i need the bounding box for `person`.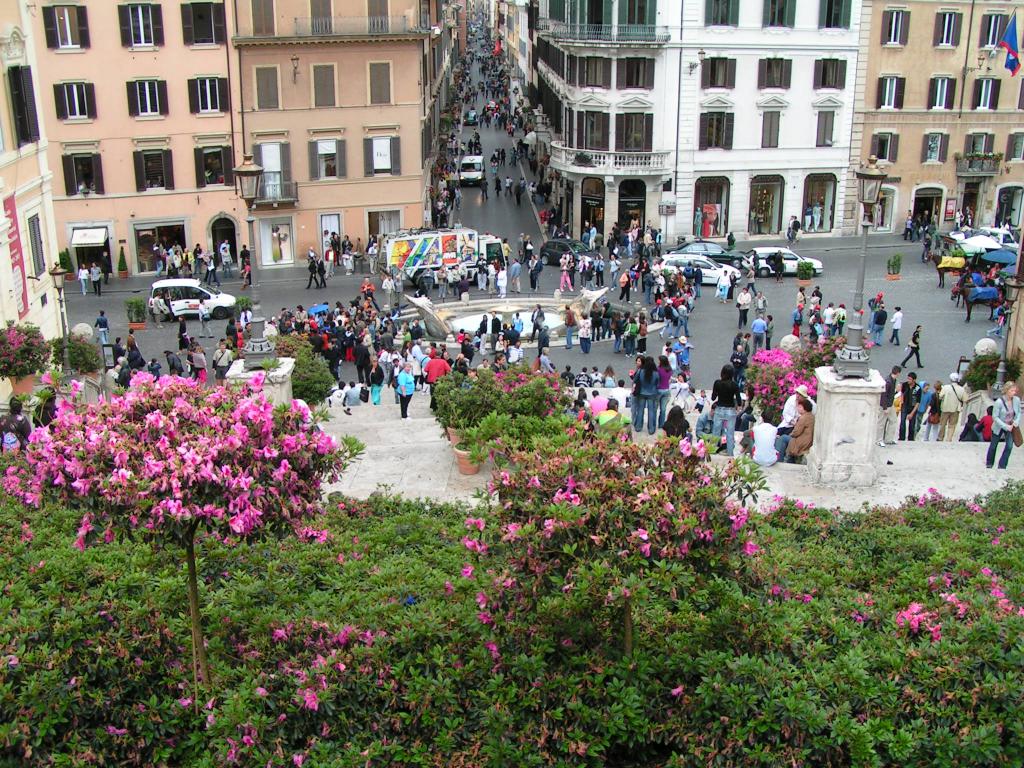
Here it is: 562 304 578 348.
